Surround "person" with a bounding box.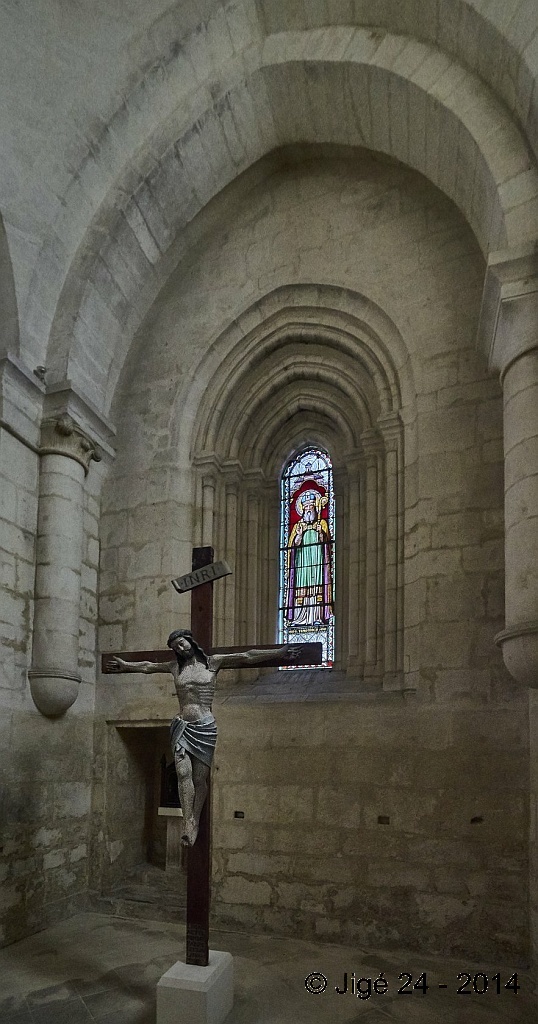
select_region(100, 628, 310, 846).
